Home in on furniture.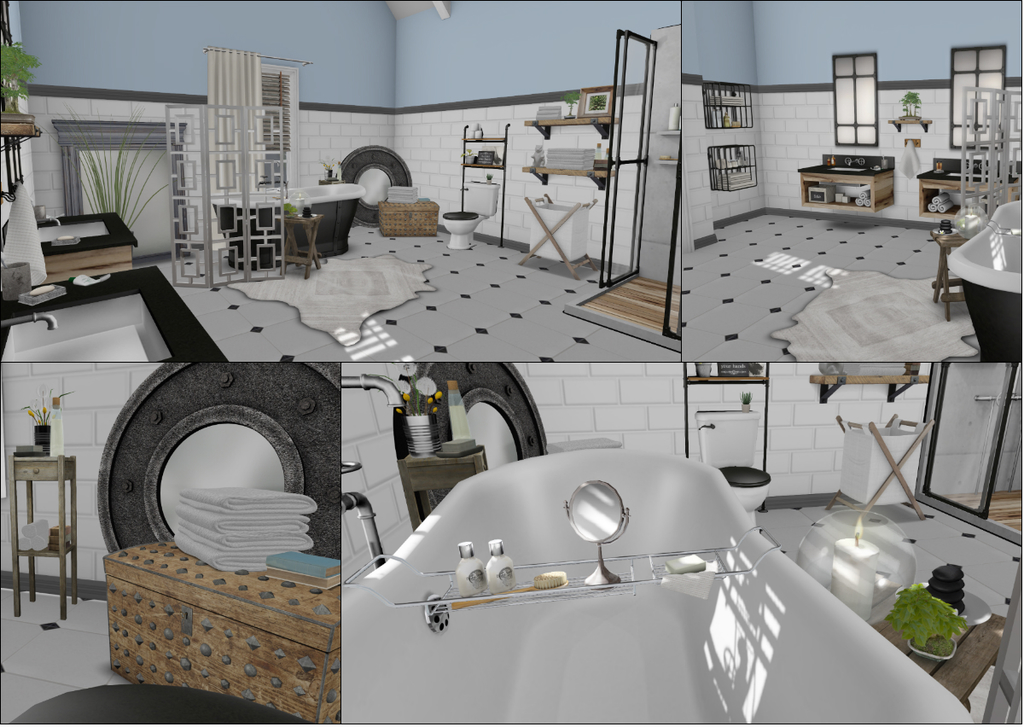
Homed in at bbox=(6, 456, 78, 624).
